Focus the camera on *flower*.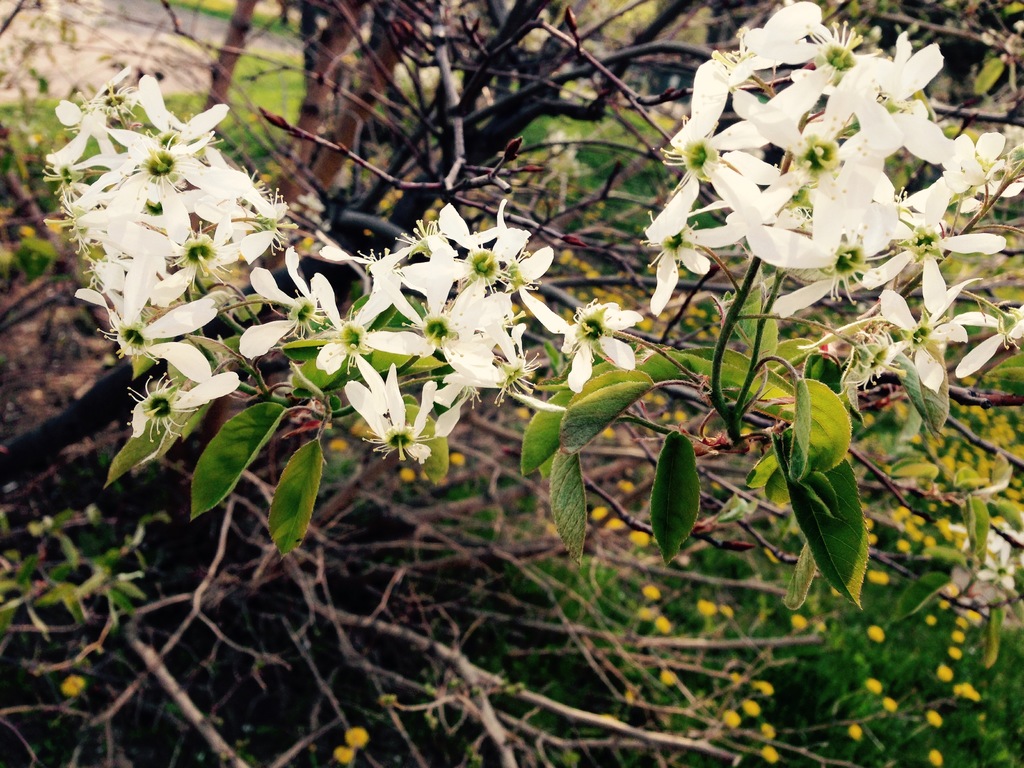
Focus region: (left=514, top=408, right=532, bottom=419).
